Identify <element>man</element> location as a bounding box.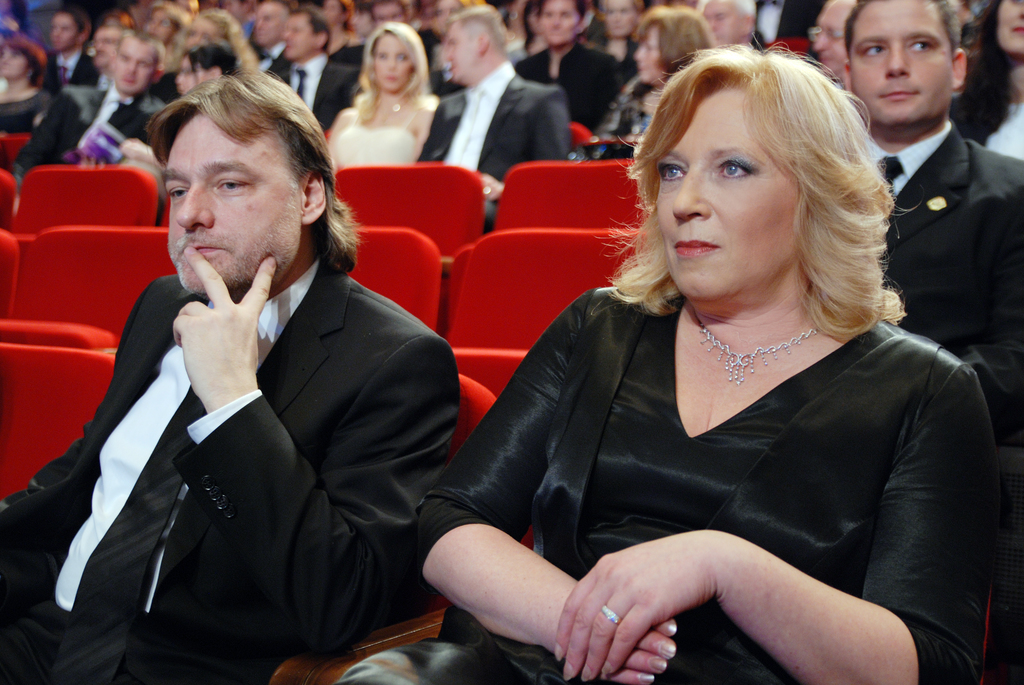
806:0:852:69.
